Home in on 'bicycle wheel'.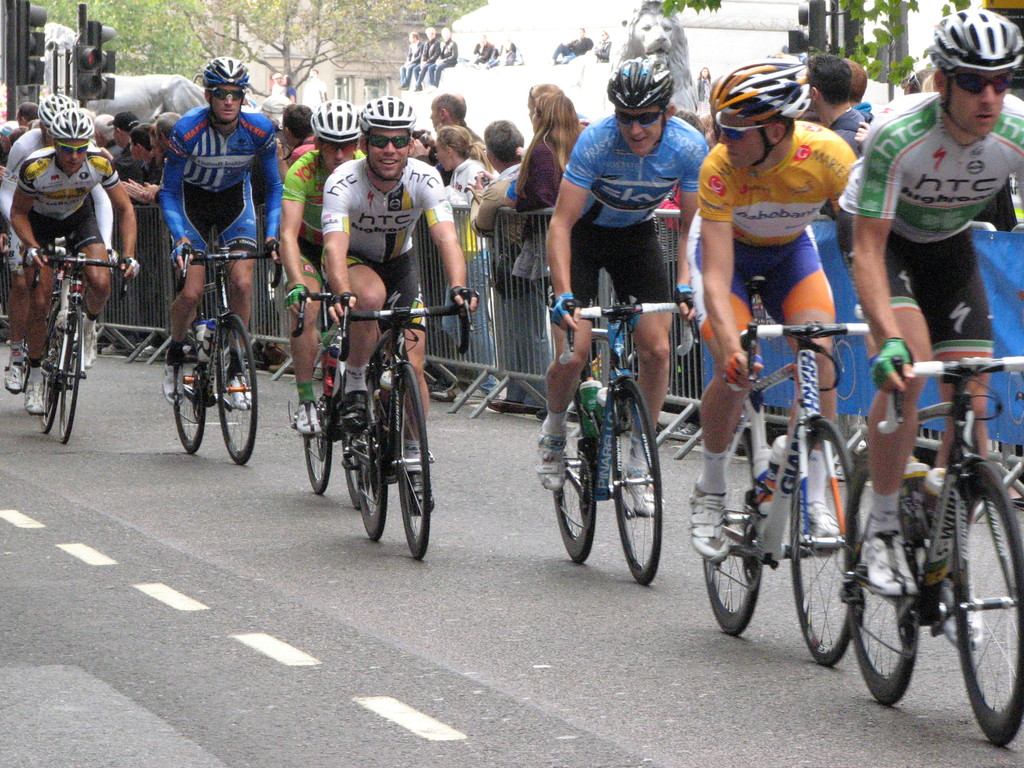
Homed in at region(788, 419, 863, 669).
